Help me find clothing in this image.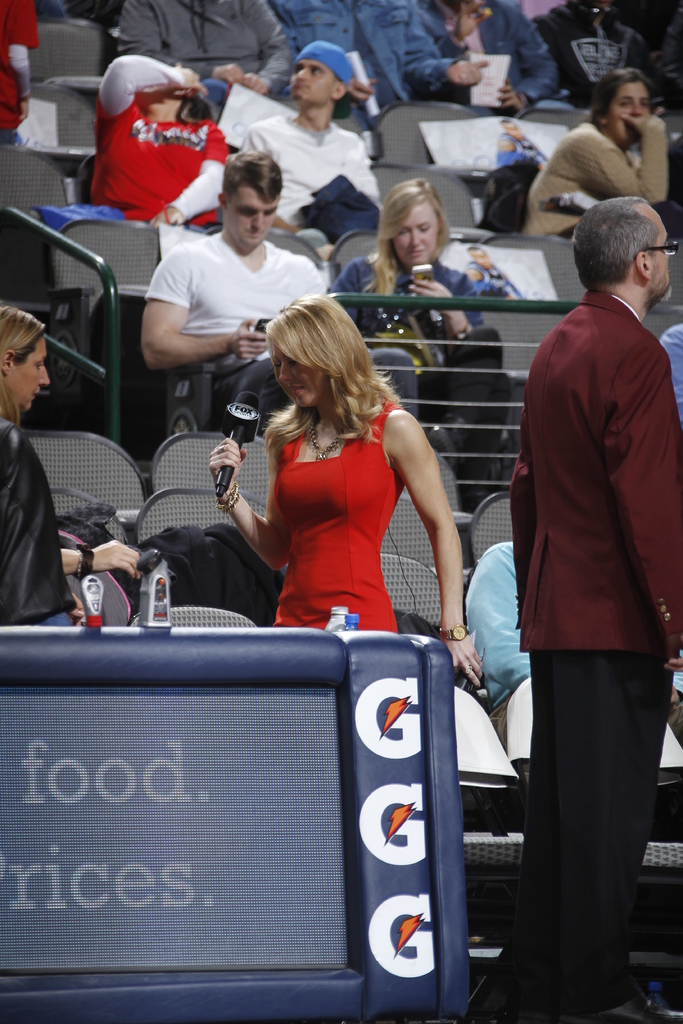
Found it: x1=249, y1=400, x2=431, y2=610.
